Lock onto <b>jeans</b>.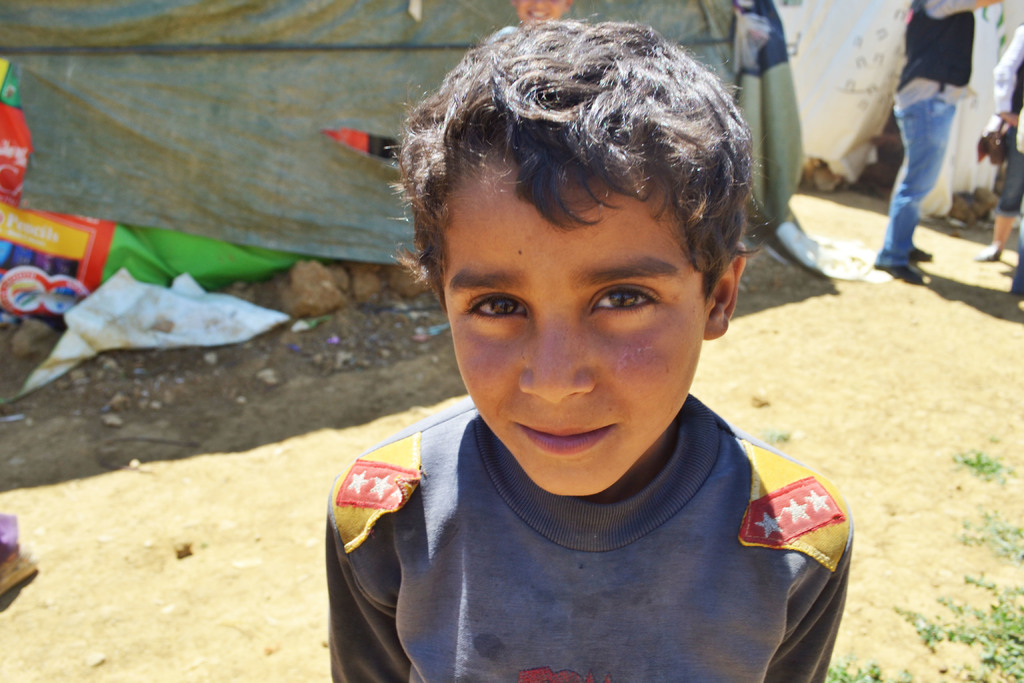
Locked: 891:89:975:262.
